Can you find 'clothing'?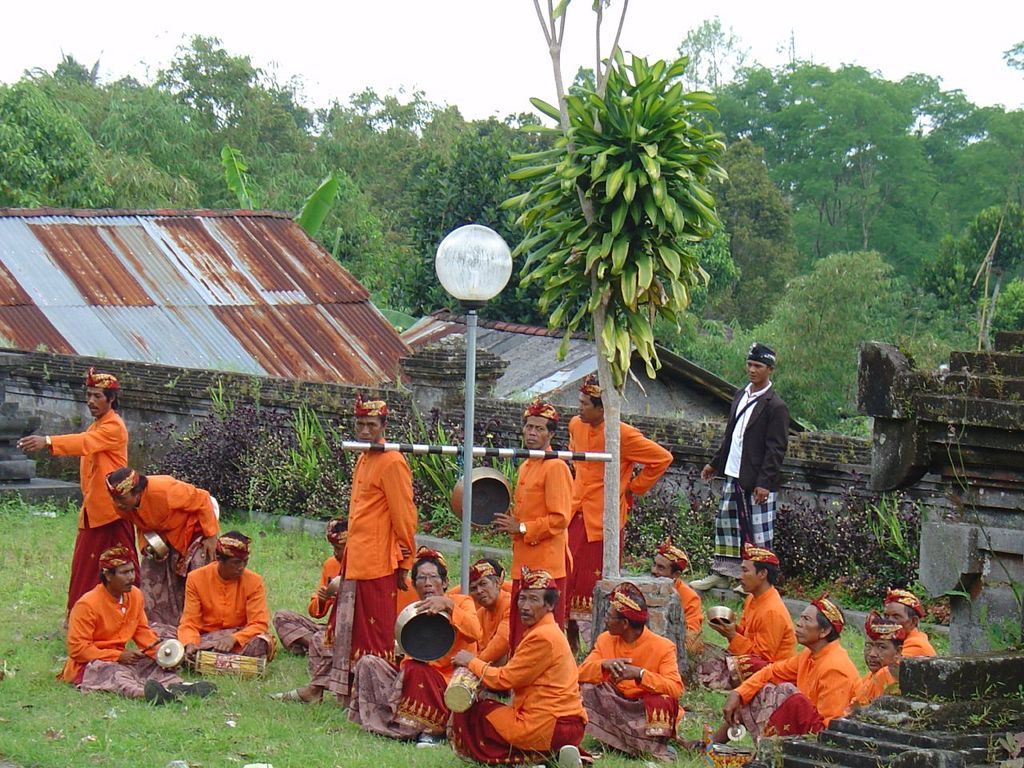
Yes, bounding box: 278/416/685/762.
